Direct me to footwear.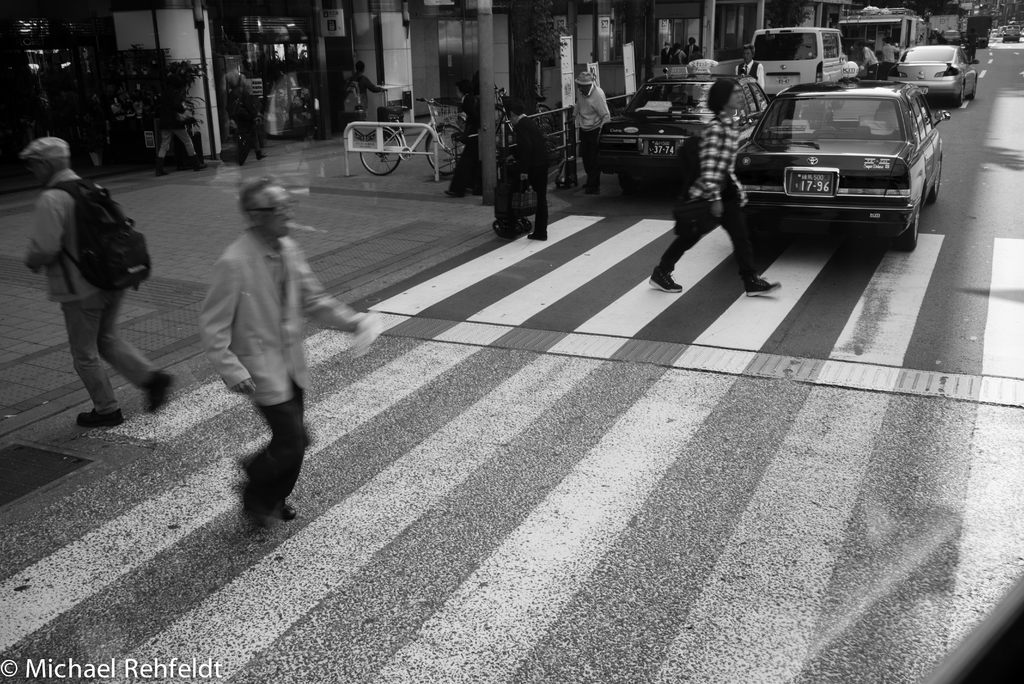
Direction: {"x1": 193, "y1": 156, "x2": 209, "y2": 173}.
